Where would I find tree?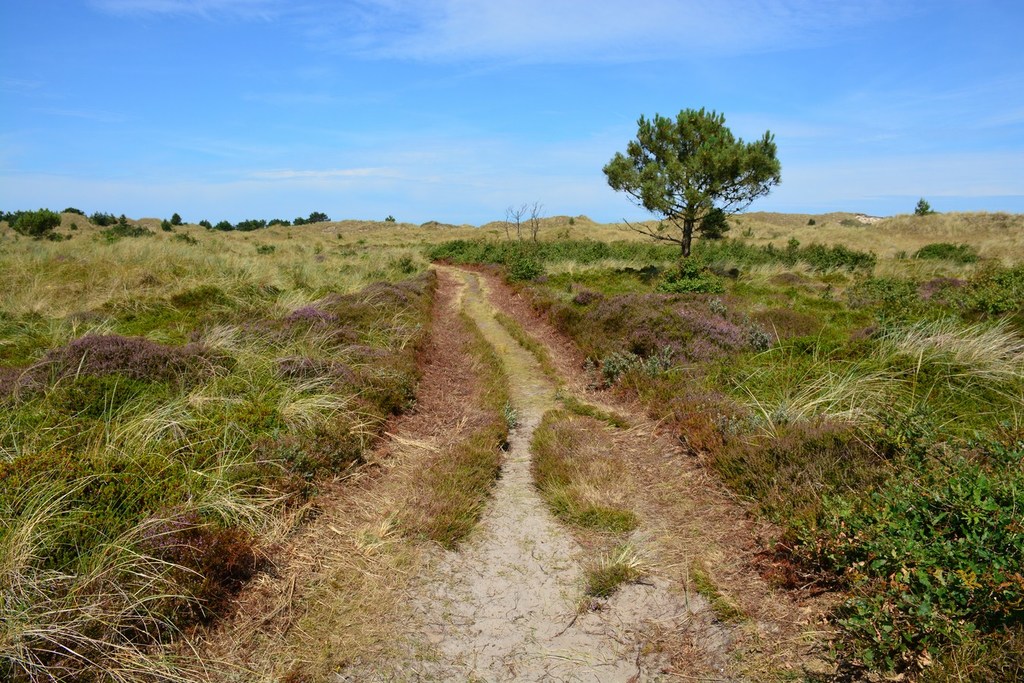
At <bbox>176, 212, 187, 229</bbox>.
